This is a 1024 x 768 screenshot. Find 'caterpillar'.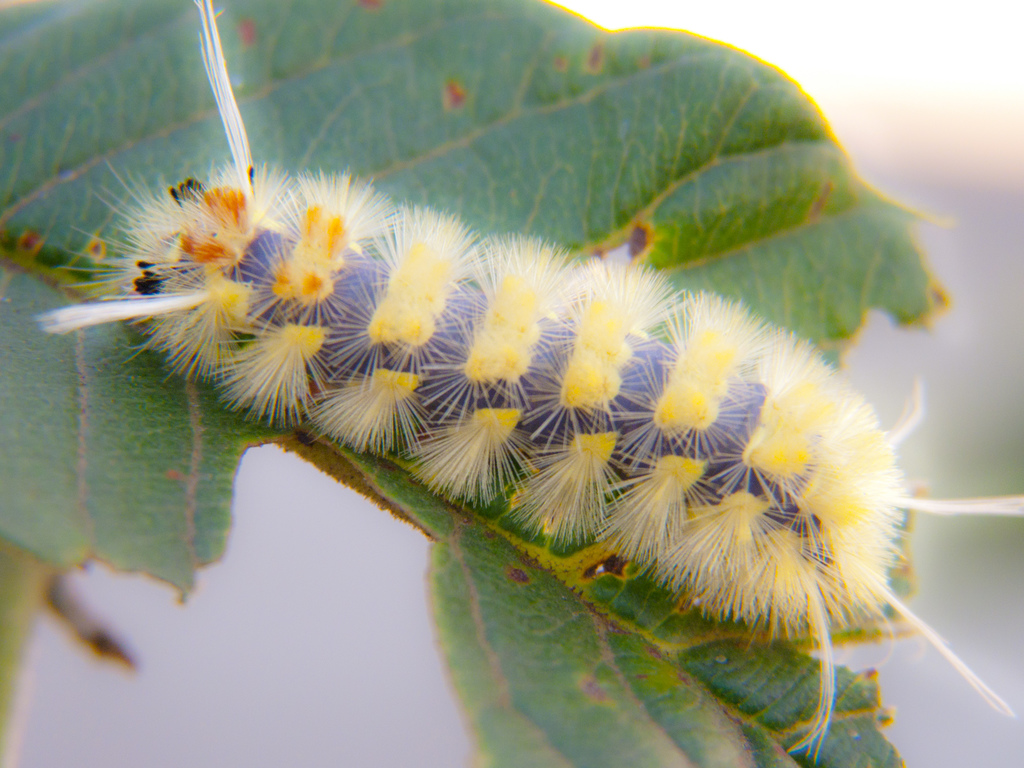
Bounding box: x1=31, y1=0, x2=1023, y2=756.
